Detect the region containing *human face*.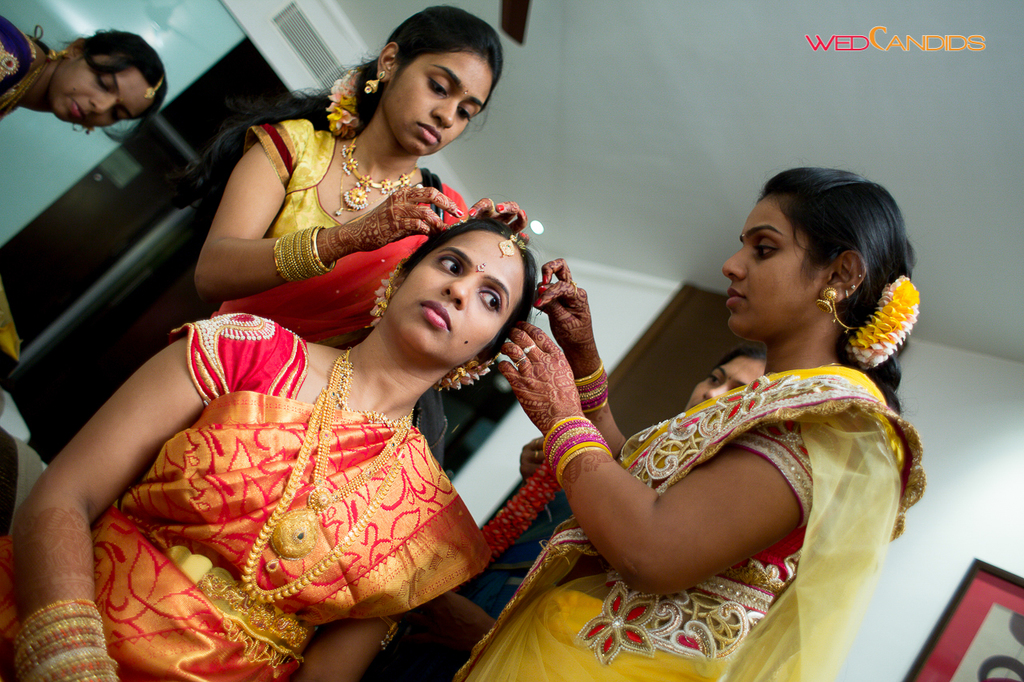
box=[686, 358, 771, 409].
